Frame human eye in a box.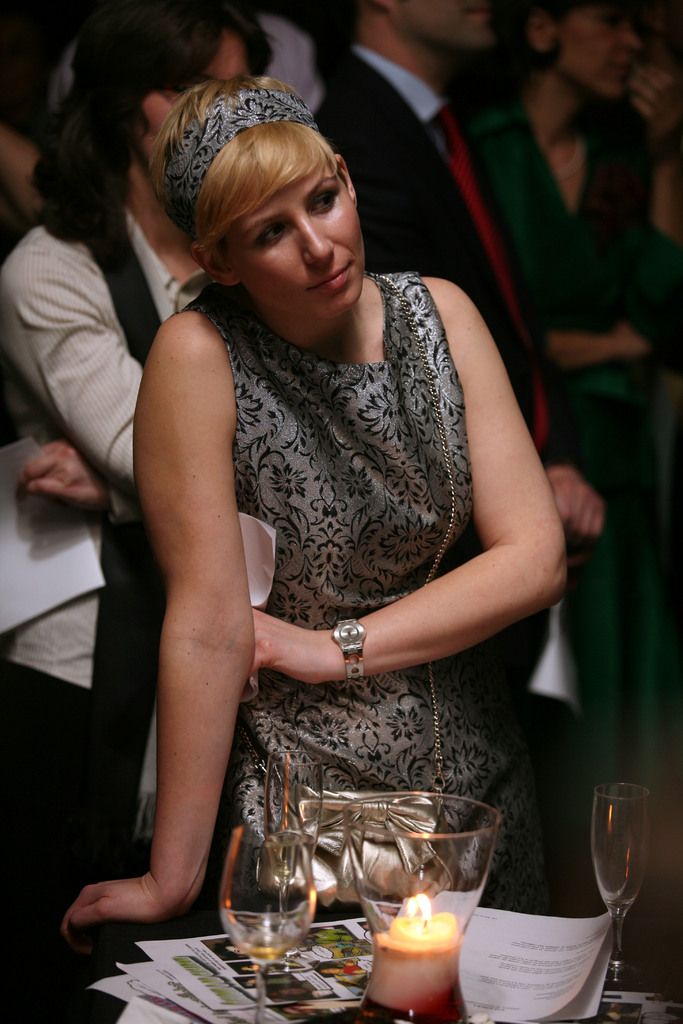
region(313, 188, 343, 214).
